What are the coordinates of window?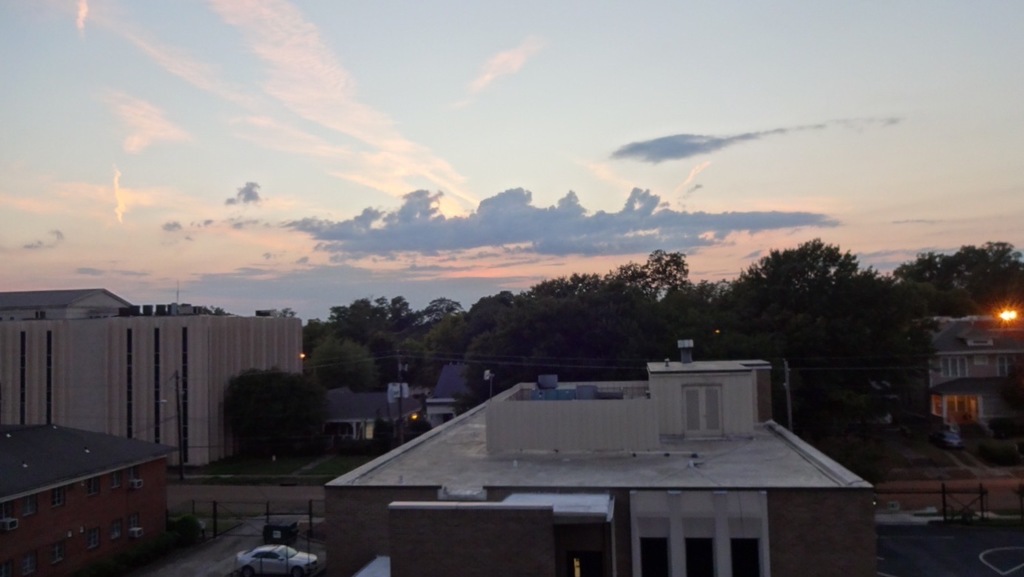
(left=50, top=540, right=62, bottom=562).
